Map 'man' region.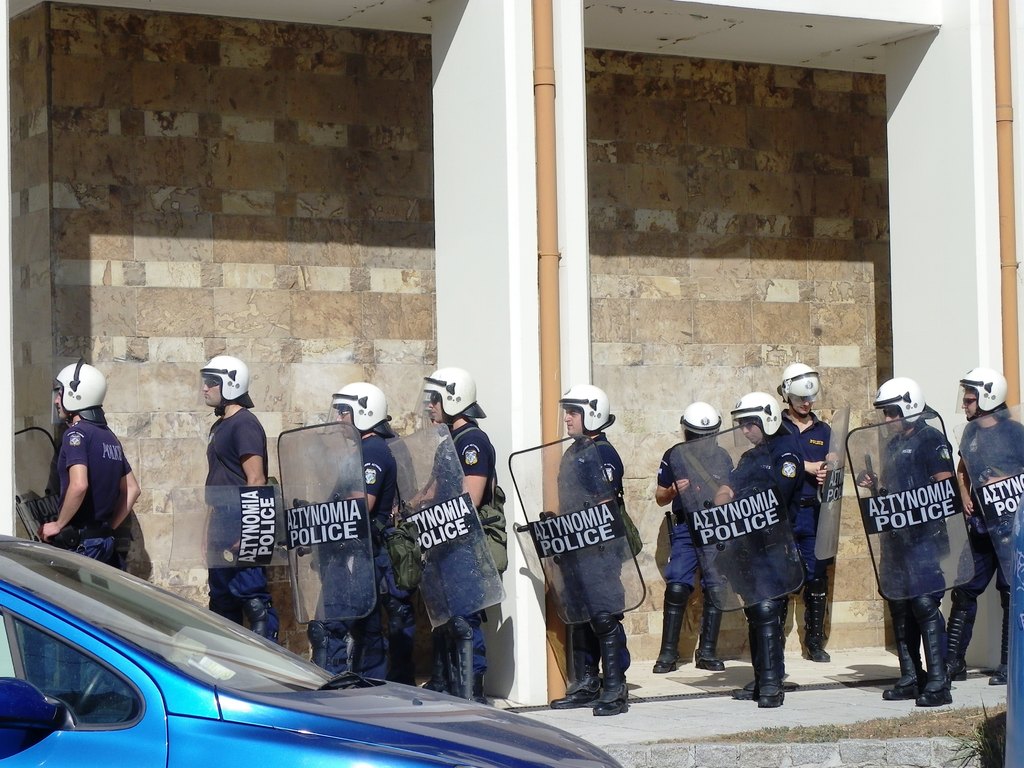
Mapped to (left=176, top=368, right=268, bottom=628).
